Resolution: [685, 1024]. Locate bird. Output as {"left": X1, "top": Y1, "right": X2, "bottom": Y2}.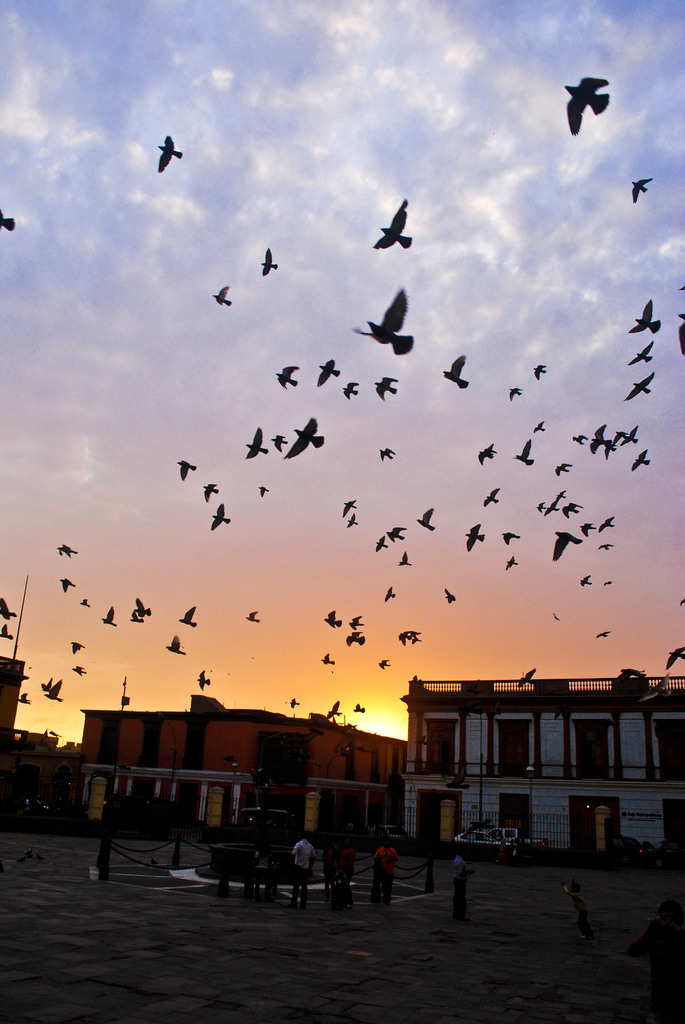
{"left": 480, "top": 442, "right": 496, "bottom": 465}.
